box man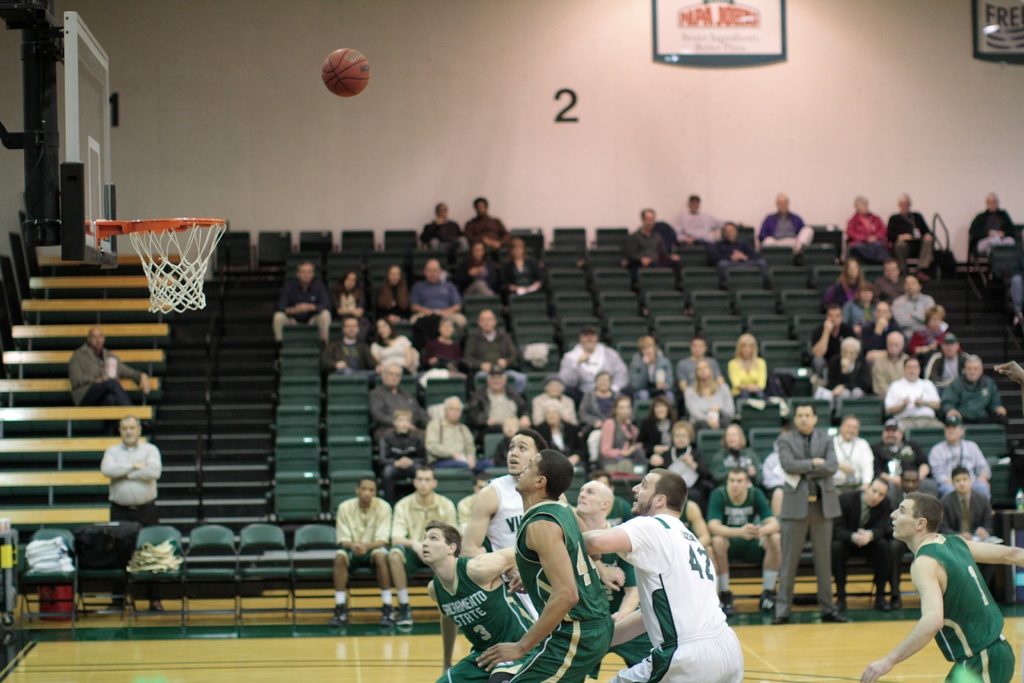
<box>916,331,973,391</box>
